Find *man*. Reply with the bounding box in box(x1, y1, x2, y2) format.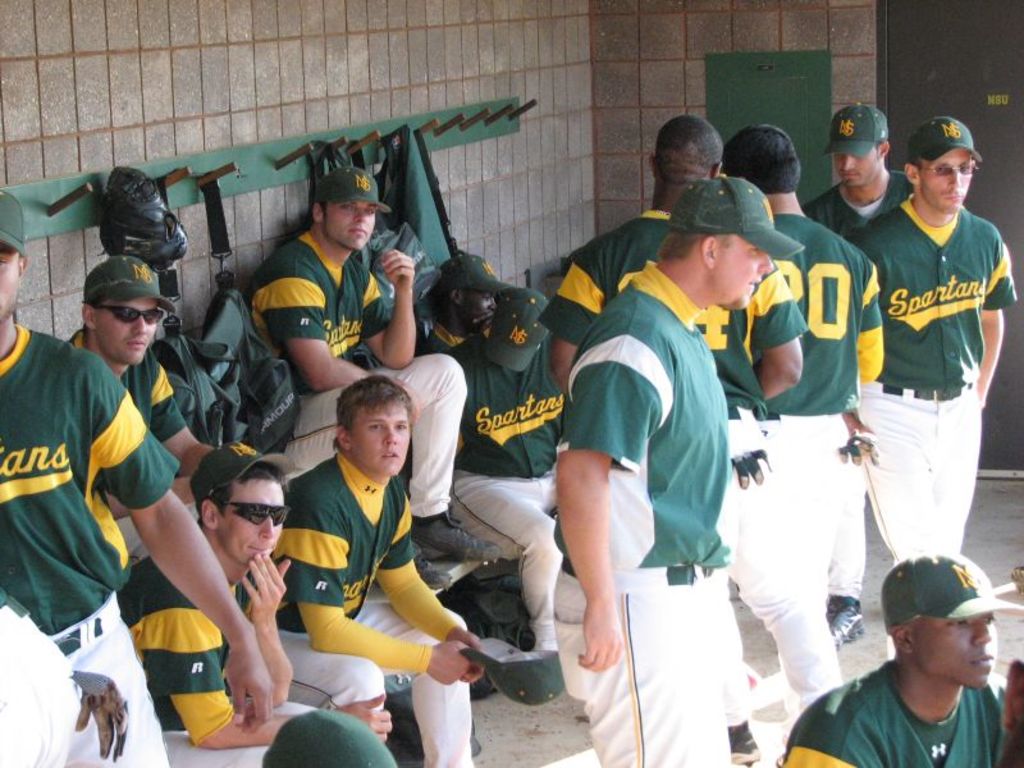
box(553, 174, 809, 767).
